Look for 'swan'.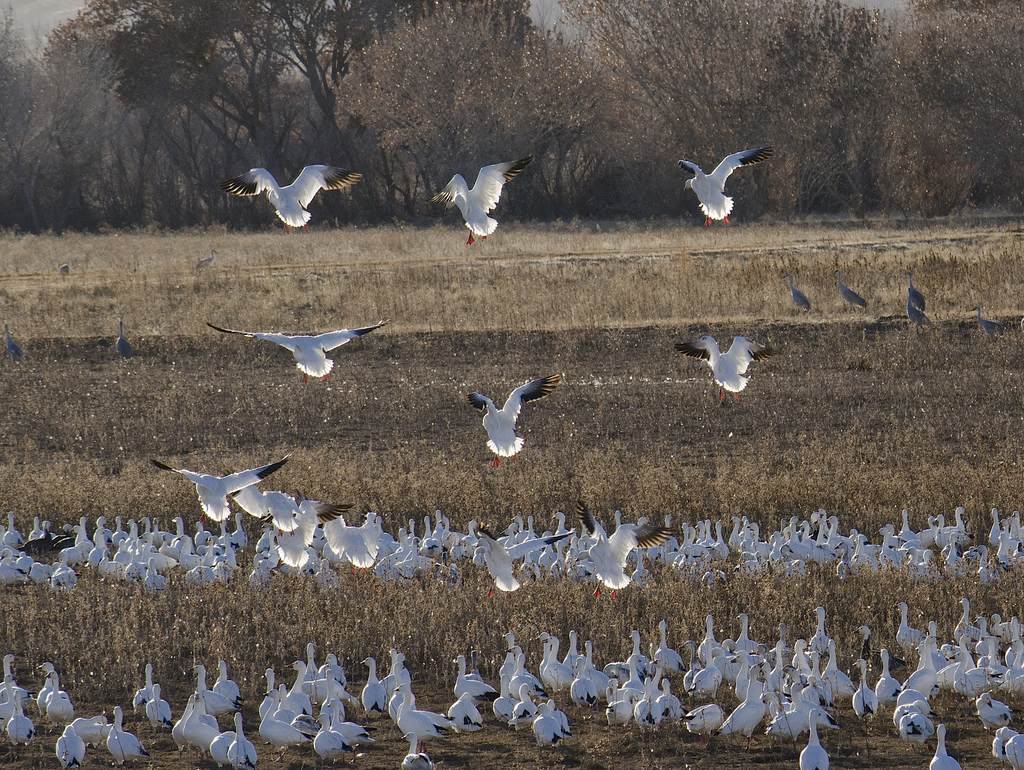
Found: box(401, 685, 449, 746).
